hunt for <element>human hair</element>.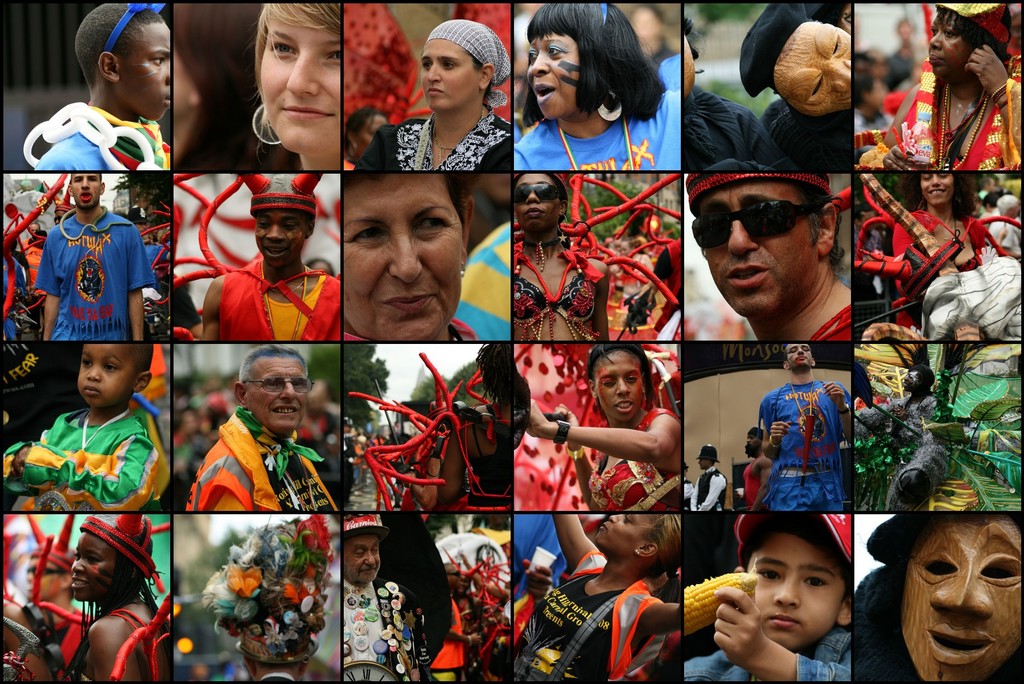
Hunted down at [182, 410, 200, 420].
